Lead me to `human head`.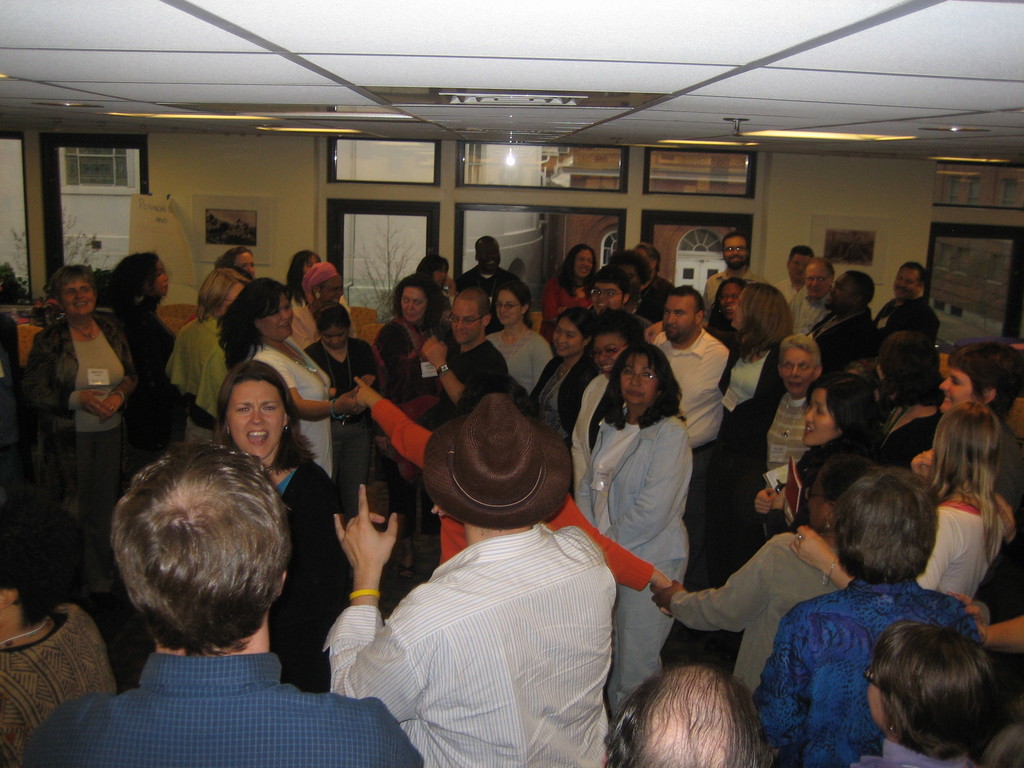
Lead to {"x1": 495, "y1": 278, "x2": 531, "y2": 328}.
